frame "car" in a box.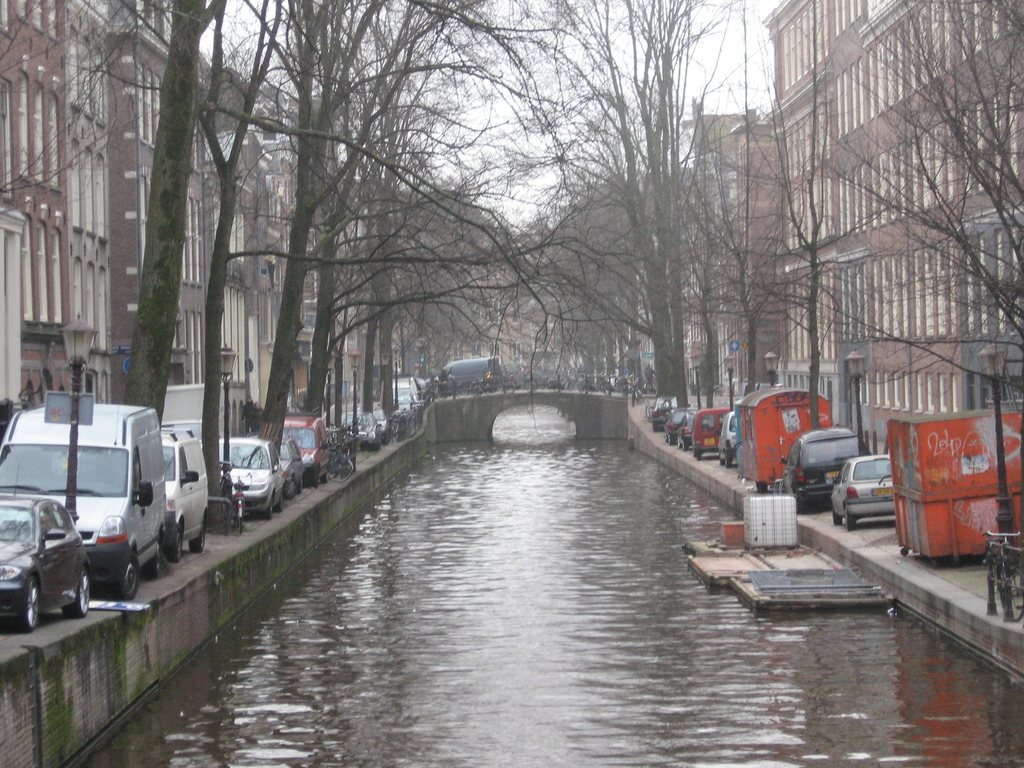
l=220, t=438, r=286, b=519.
